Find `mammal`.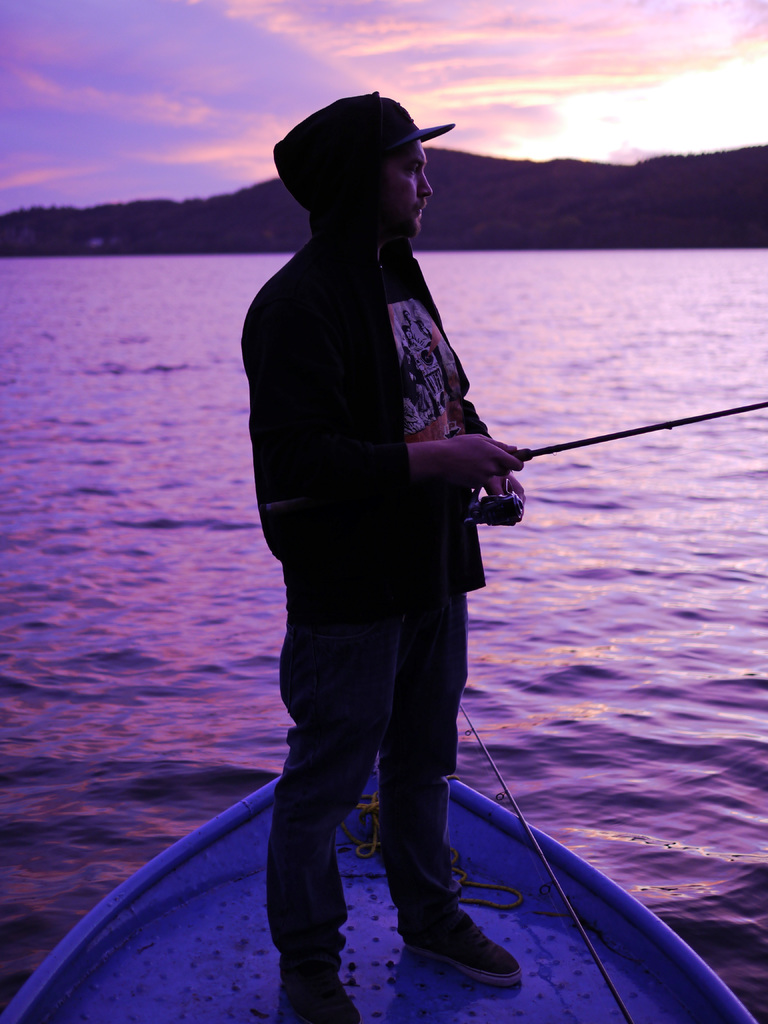
(left=223, top=102, right=539, bottom=874).
